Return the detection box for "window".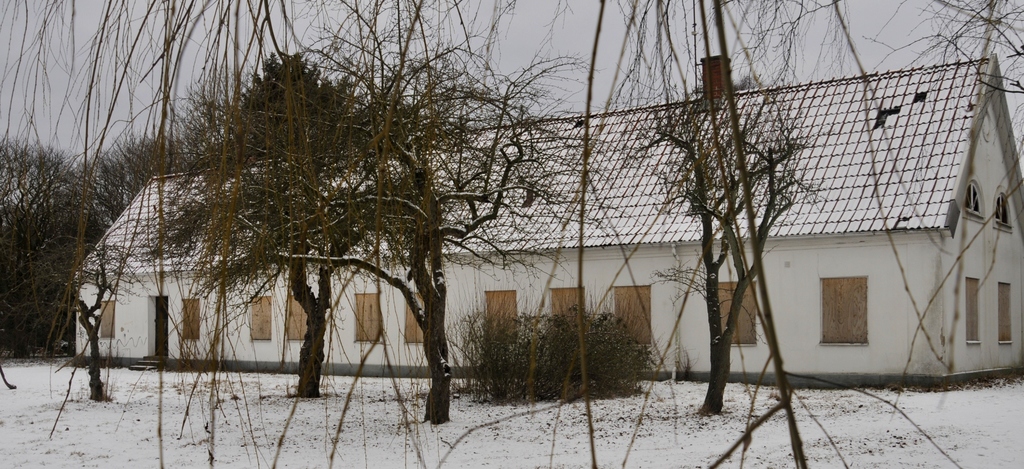
{"left": 182, "top": 302, "right": 203, "bottom": 341}.
